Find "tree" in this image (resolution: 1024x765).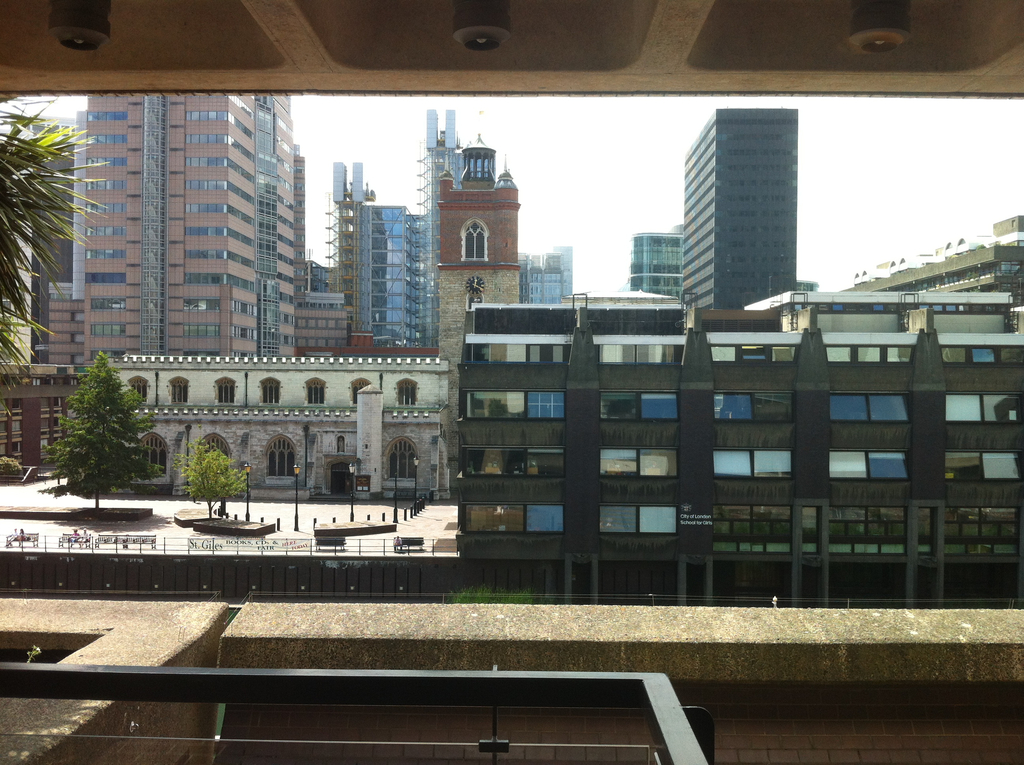
55:346:141:495.
